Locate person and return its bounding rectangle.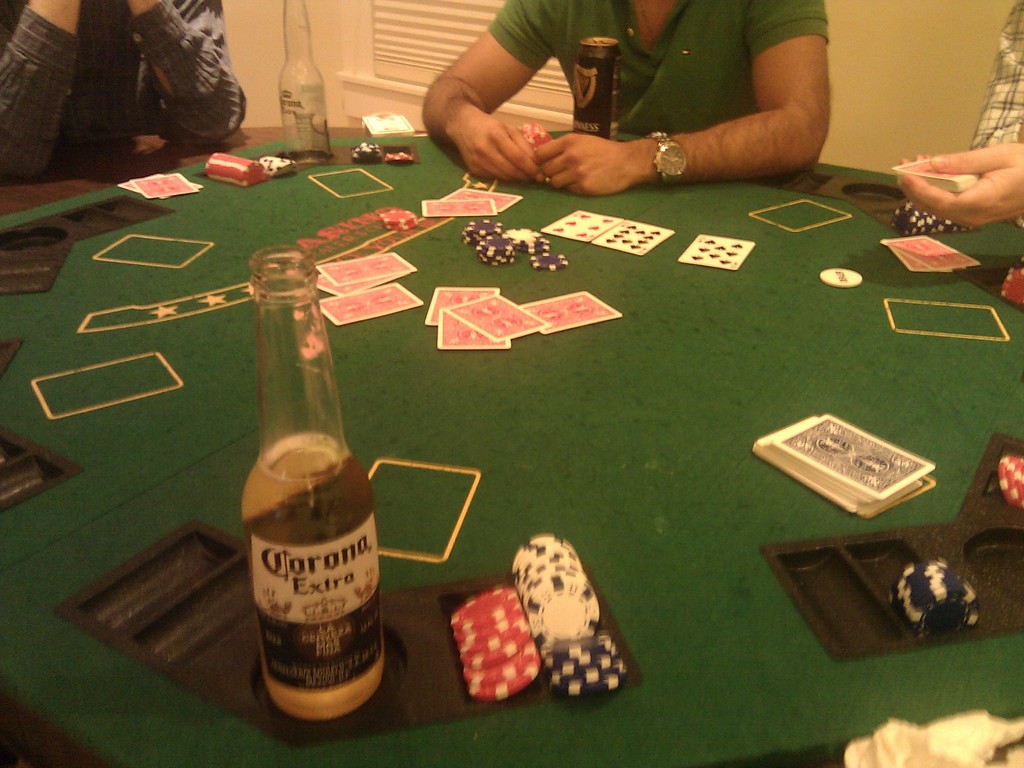
crop(0, 0, 251, 145).
